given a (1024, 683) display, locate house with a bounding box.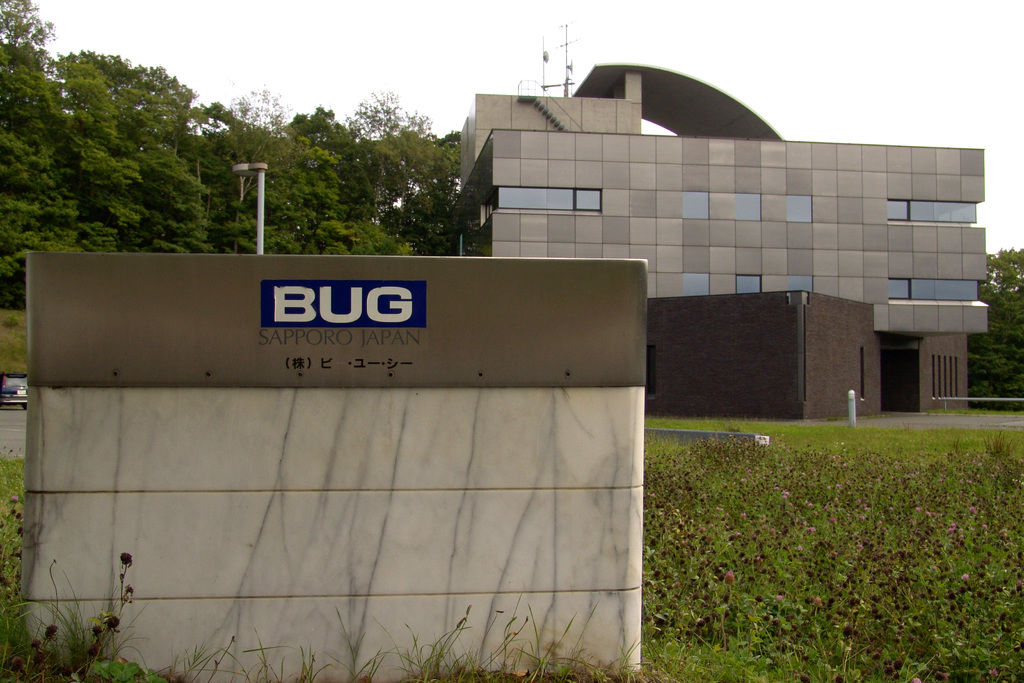
Located: rect(450, 53, 995, 428).
